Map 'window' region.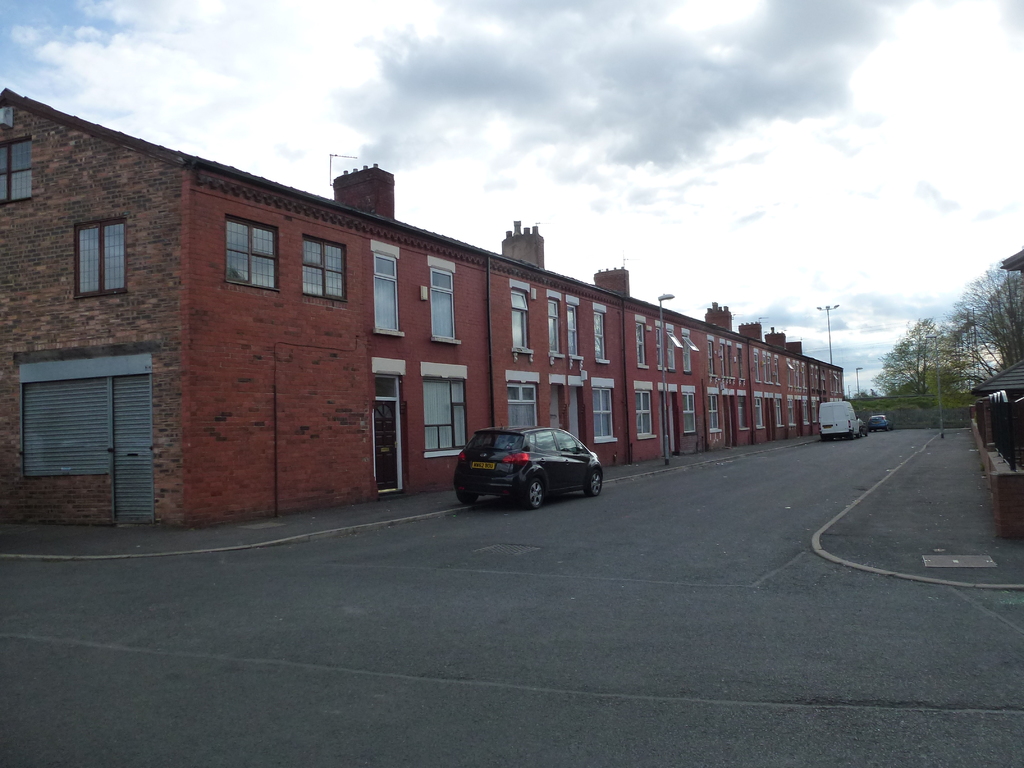
Mapped to (left=755, top=391, right=765, bottom=429).
